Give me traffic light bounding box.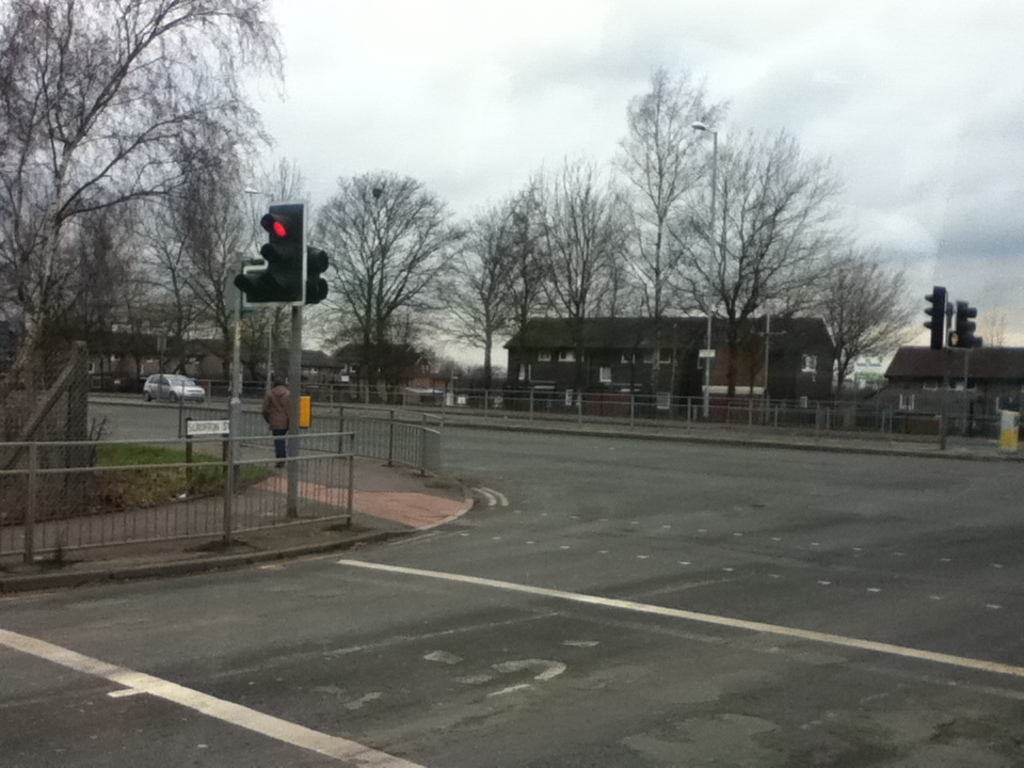
l=948, t=299, r=977, b=347.
